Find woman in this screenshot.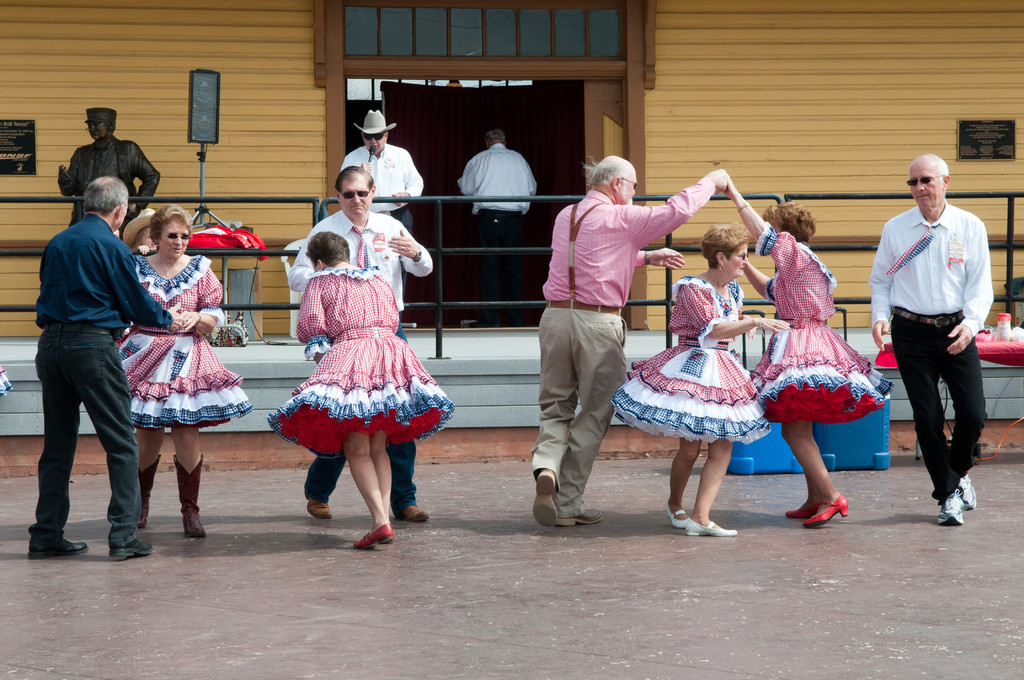
The bounding box for woman is <box>721,169,897,526</box>.
